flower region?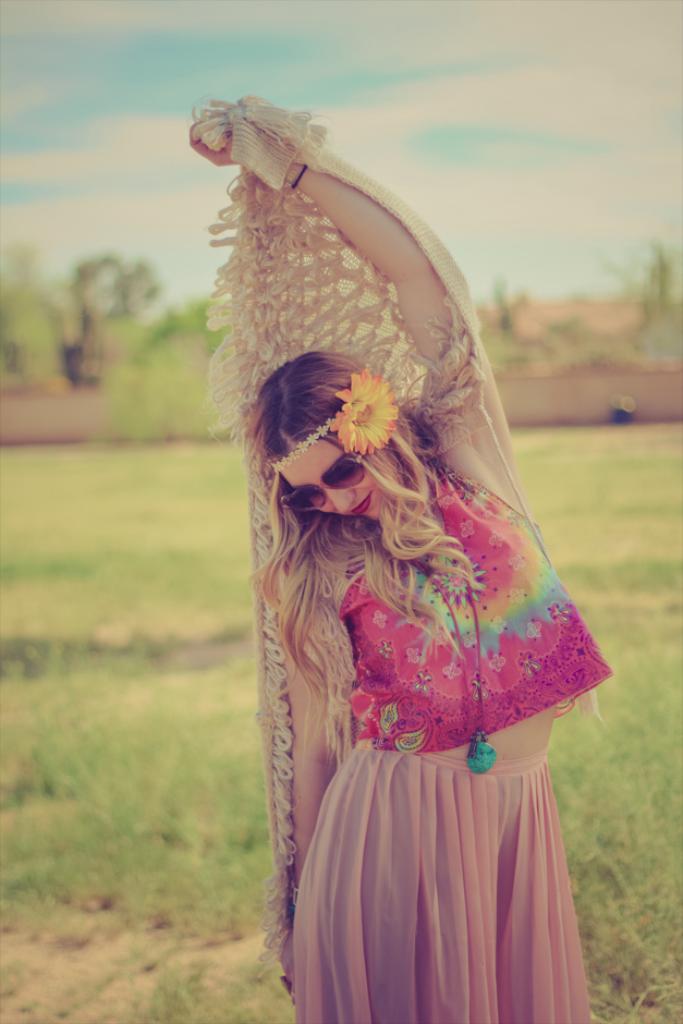
[319,369,407,467]
